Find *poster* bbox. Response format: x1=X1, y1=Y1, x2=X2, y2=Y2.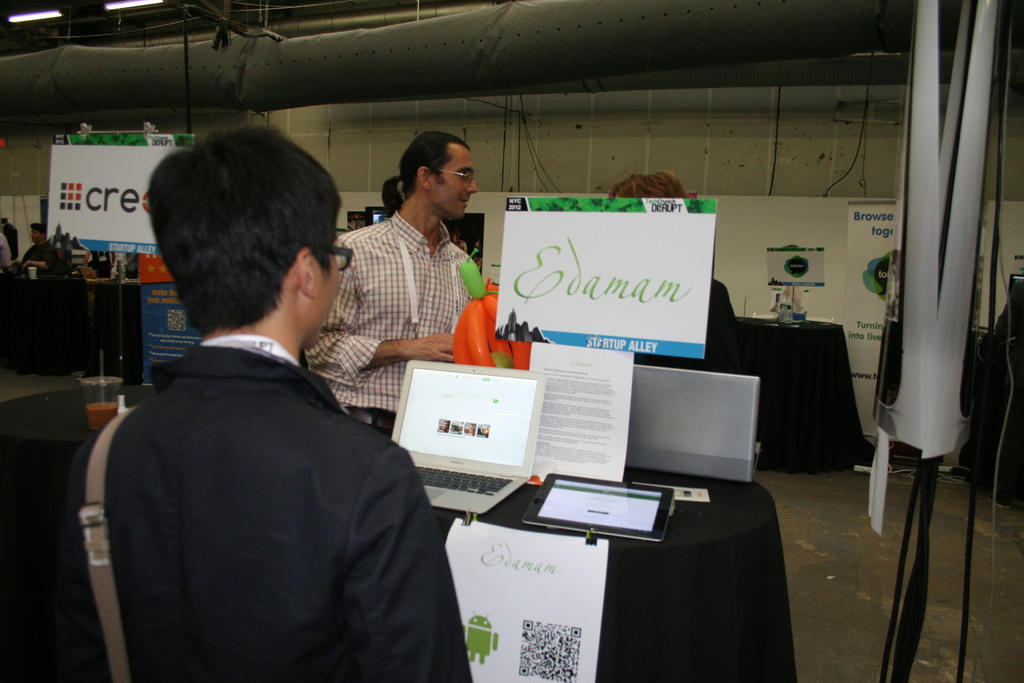
x1=502, y1=195, x2=719, y2=359.
